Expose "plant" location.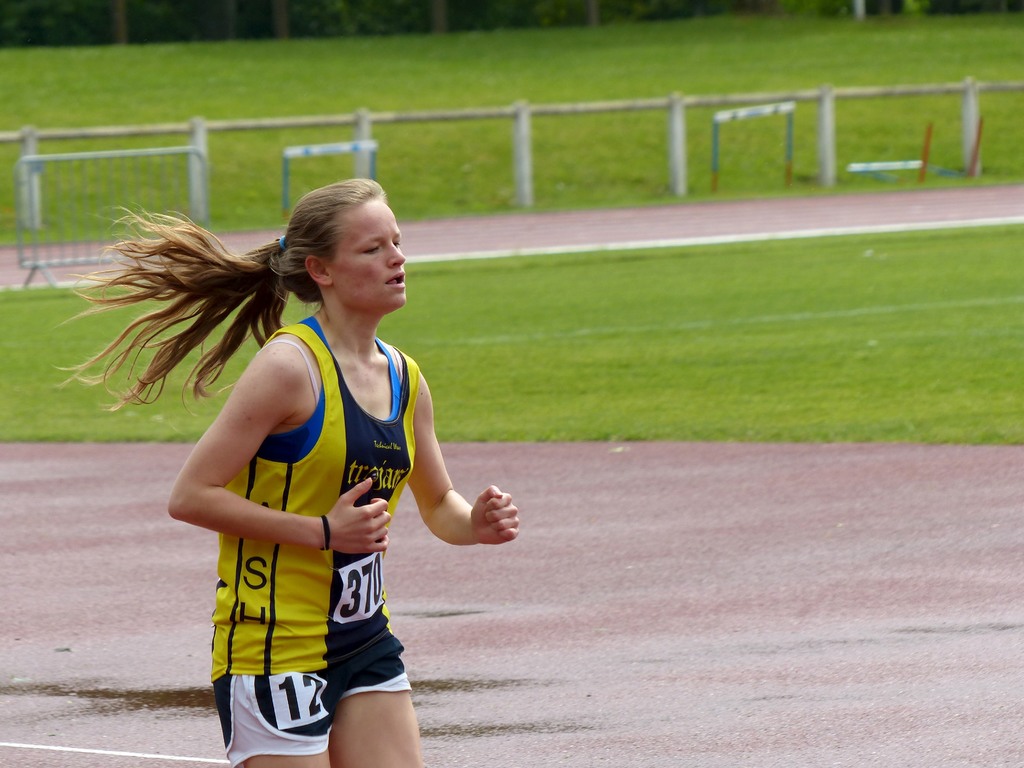
Exposed at {"x1": 0, "y1": 0, "x2": 1023, "y2": 250}.
